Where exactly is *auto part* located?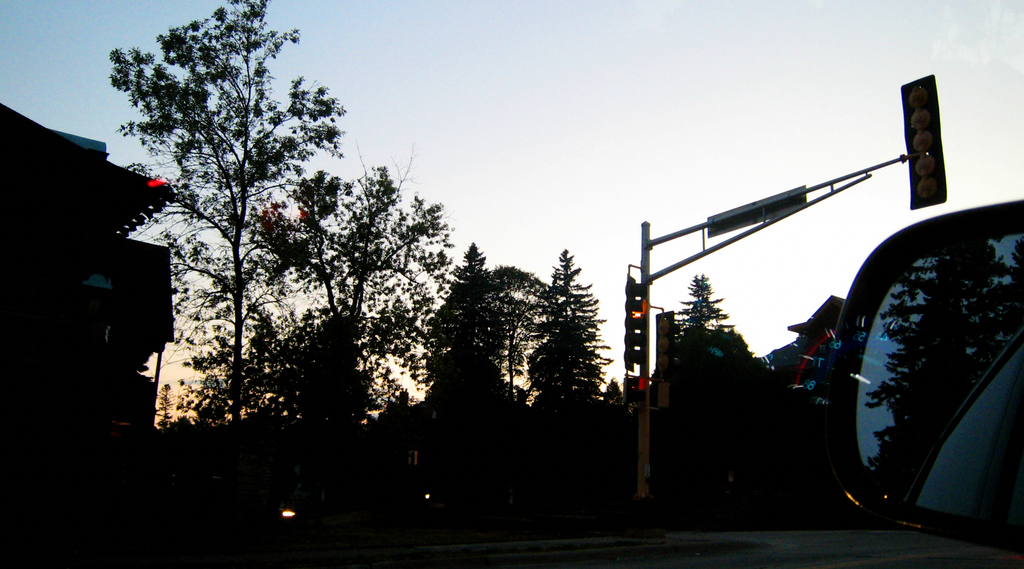
Its bounding box is locate(801, 193, 1023, 563).
